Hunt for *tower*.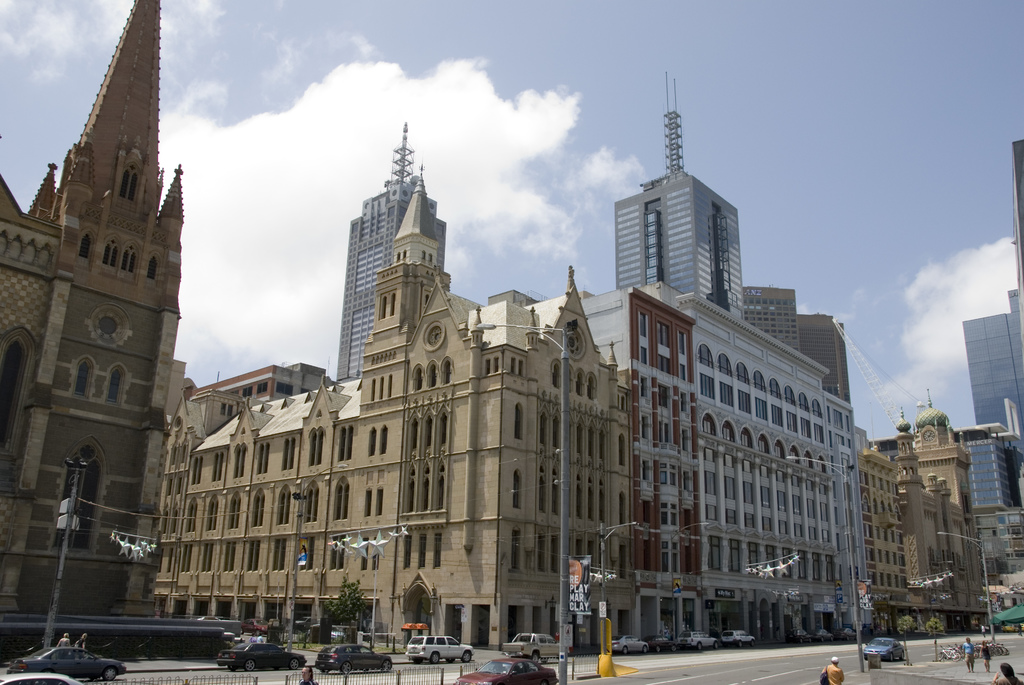
Hunted down at box=[334, 120, 444, 377].
